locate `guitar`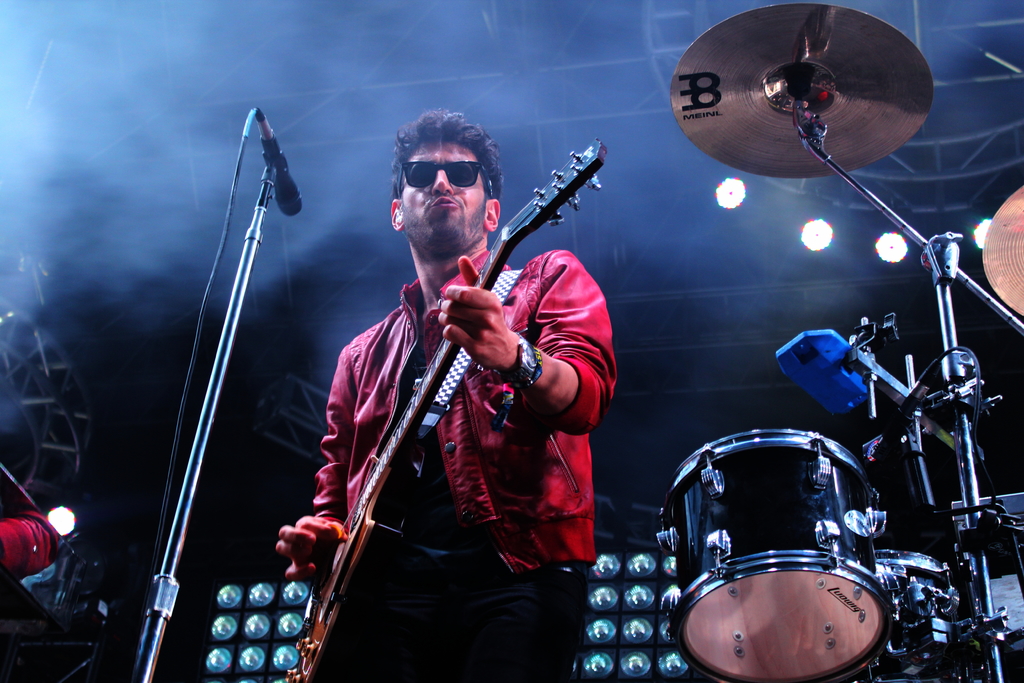
(315, 158, 586, 615)
